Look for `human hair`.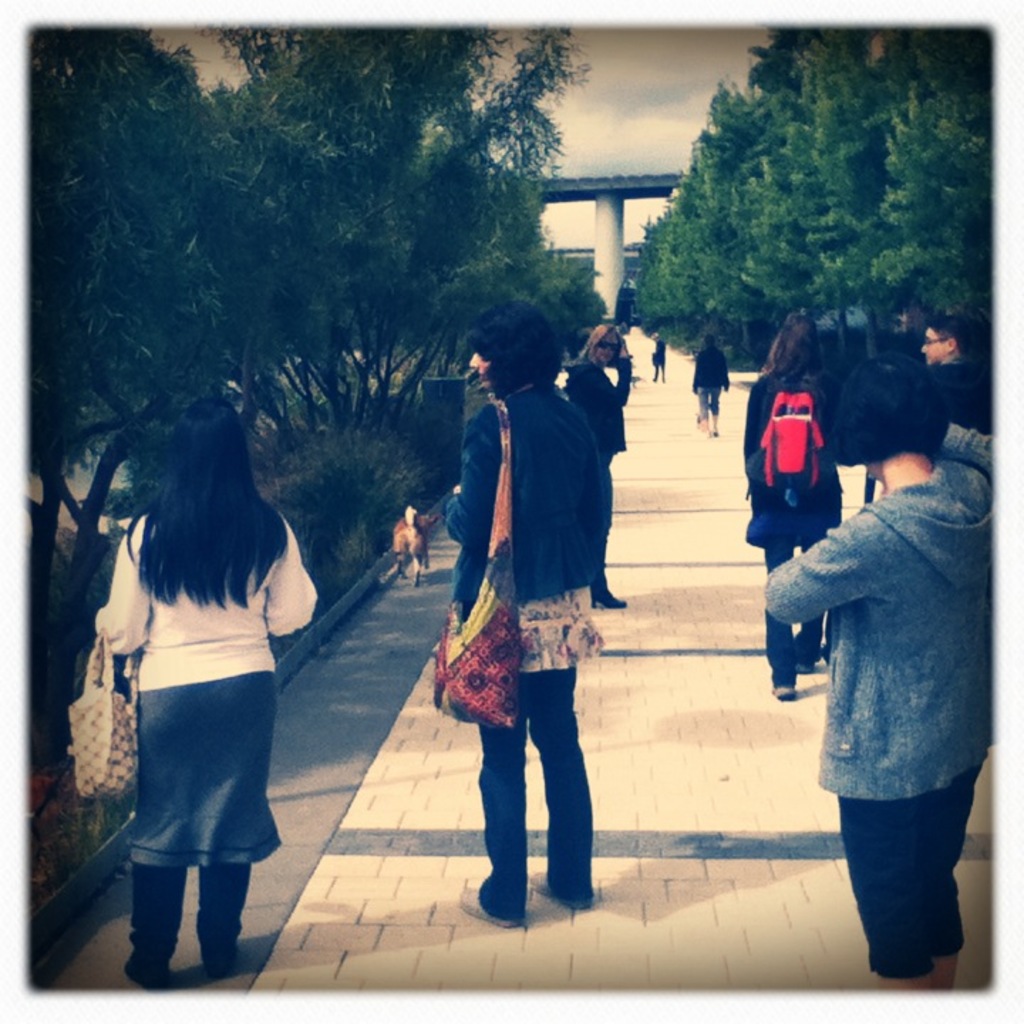
Found: left=705, top=336, right=715, bottom=350.
